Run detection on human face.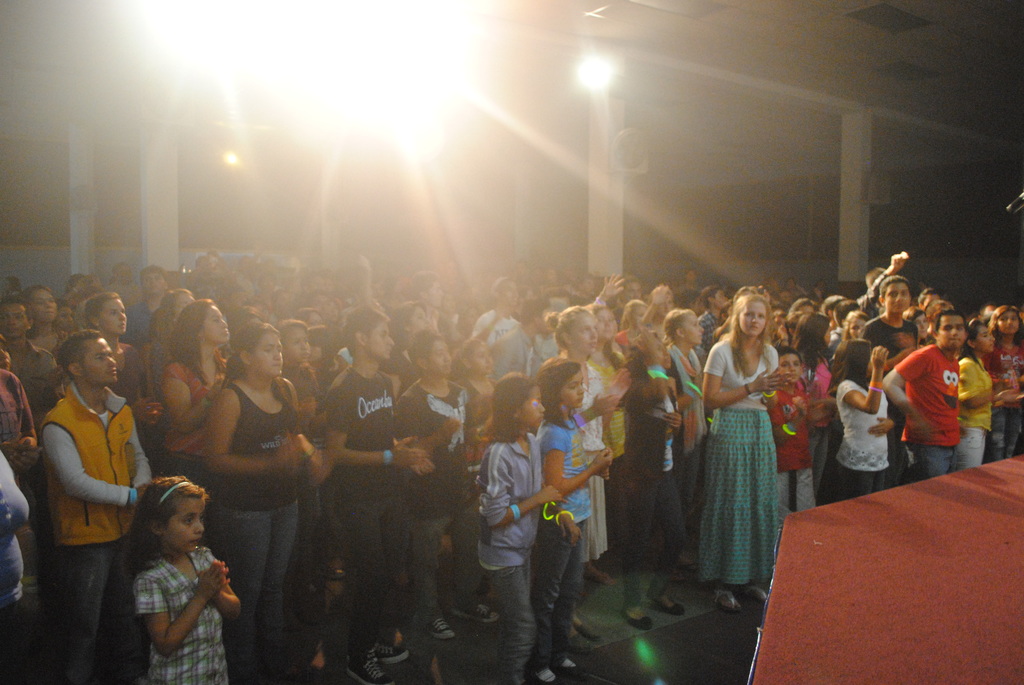
Result: select_region(159, 498, 203, 556).
